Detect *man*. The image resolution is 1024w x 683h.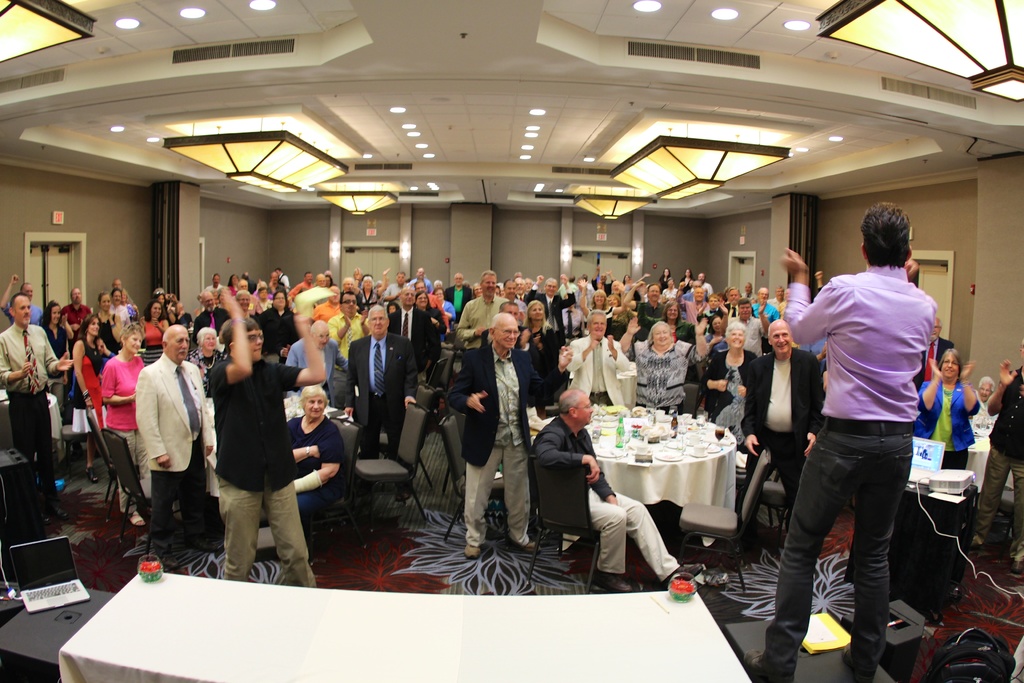
rect(511, 270, 525, 282).
